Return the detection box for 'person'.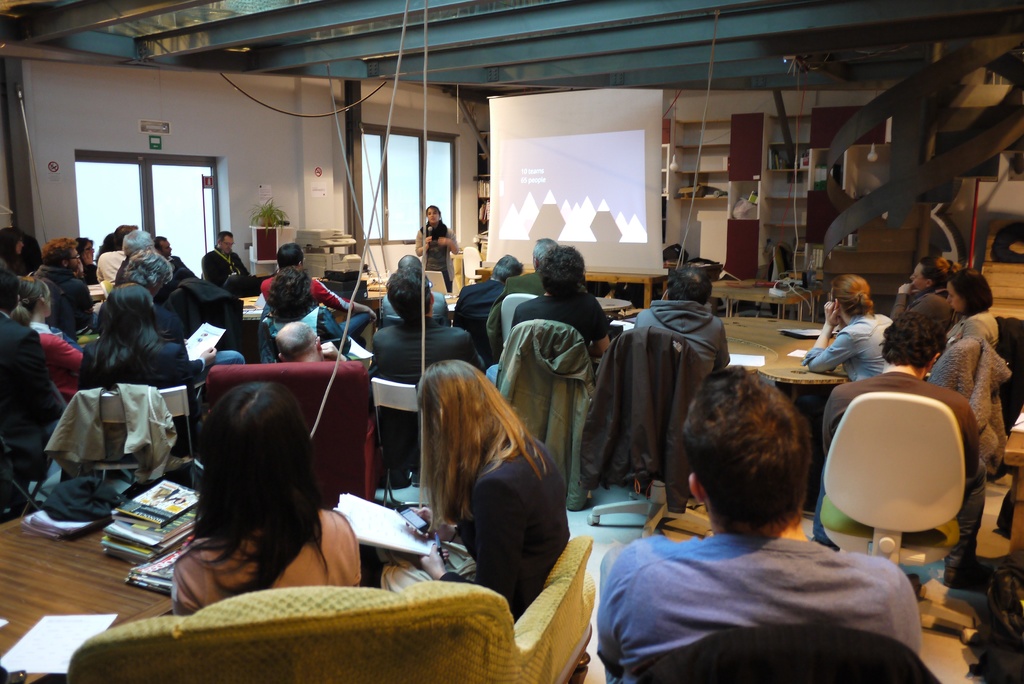
{"left": 484, "top": 247, "right": 610, "bottom": 388}.
